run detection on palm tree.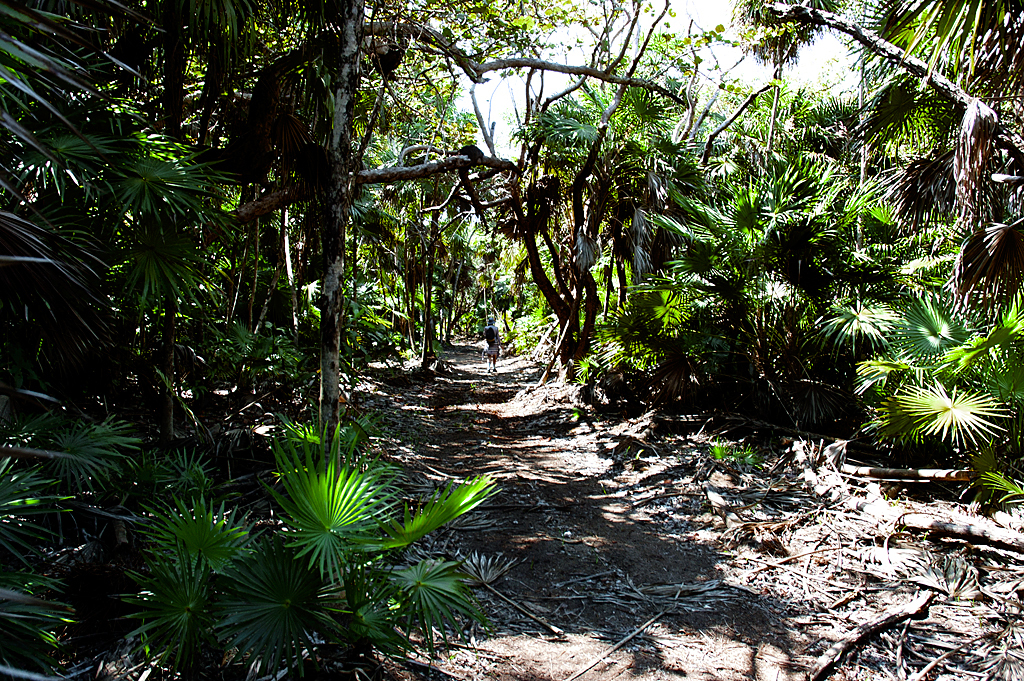
Result: <region>796, 206, 918, 374</region>.
